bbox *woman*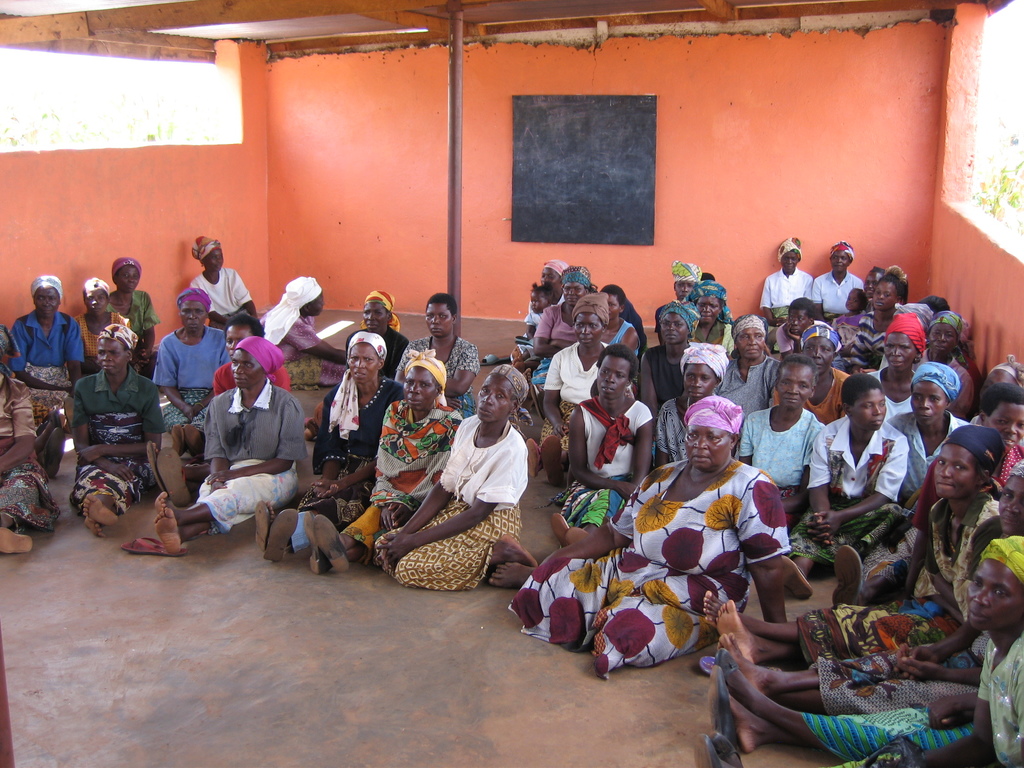
{"x1": 505, "y1": 396, "x2": 794, "y2": 680}
